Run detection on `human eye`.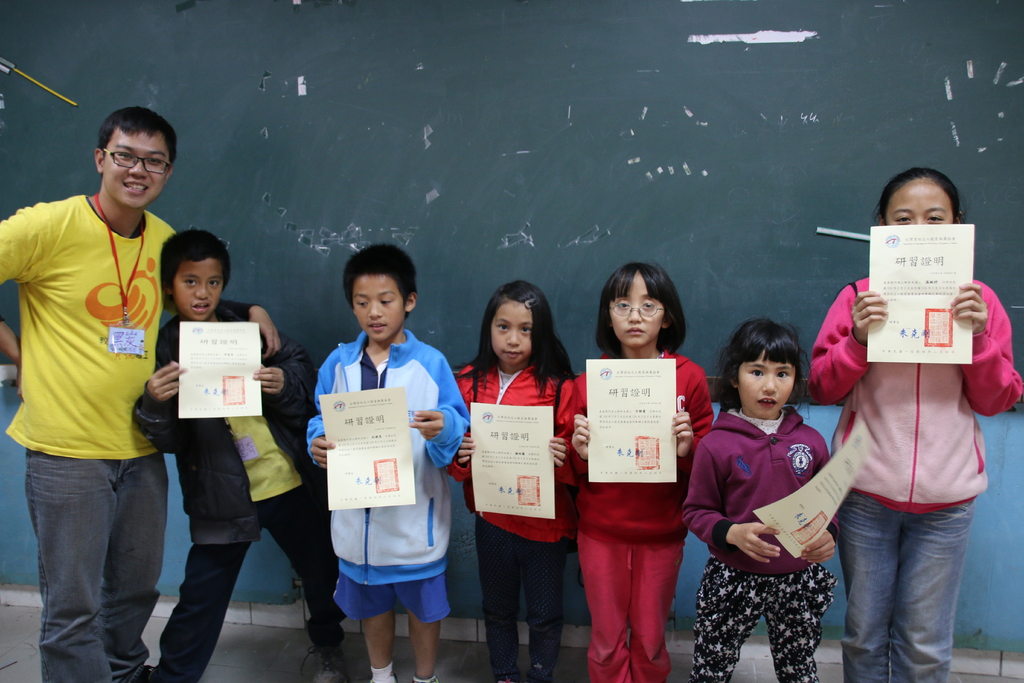
Result: x1=356 y1=301 x2=369 y2=308.
